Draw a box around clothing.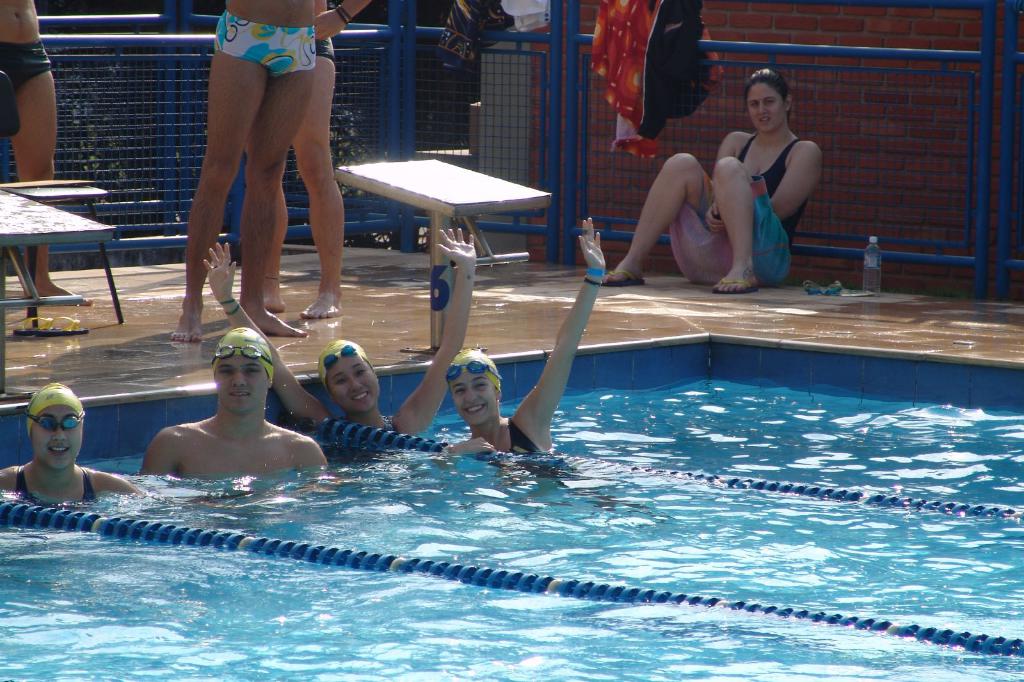
region(211, 5, 313, 81).
